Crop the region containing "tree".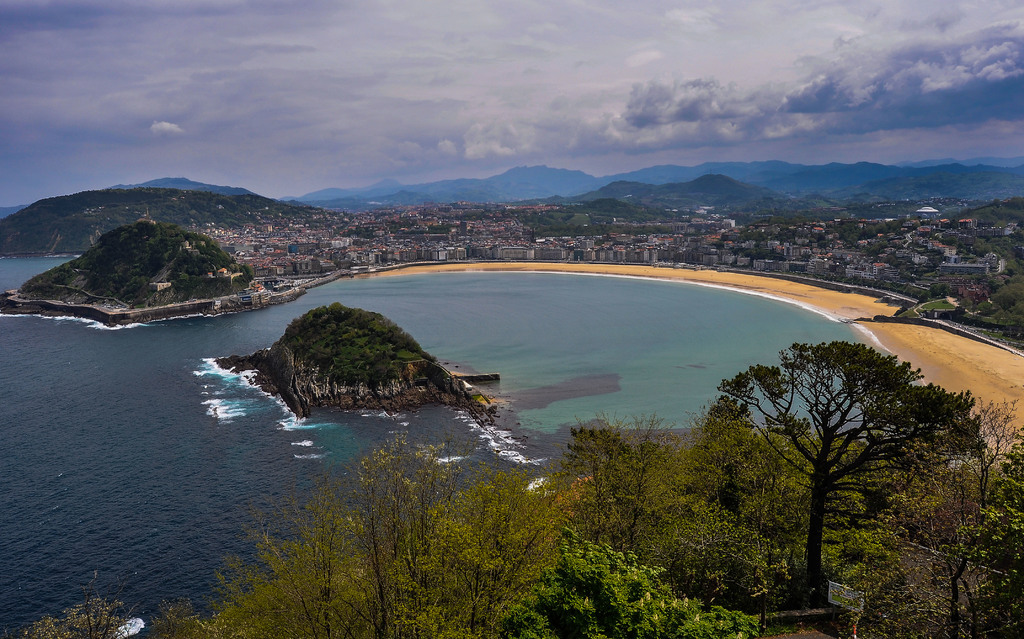
Crop region: box(932, 398, 1023, 516).
